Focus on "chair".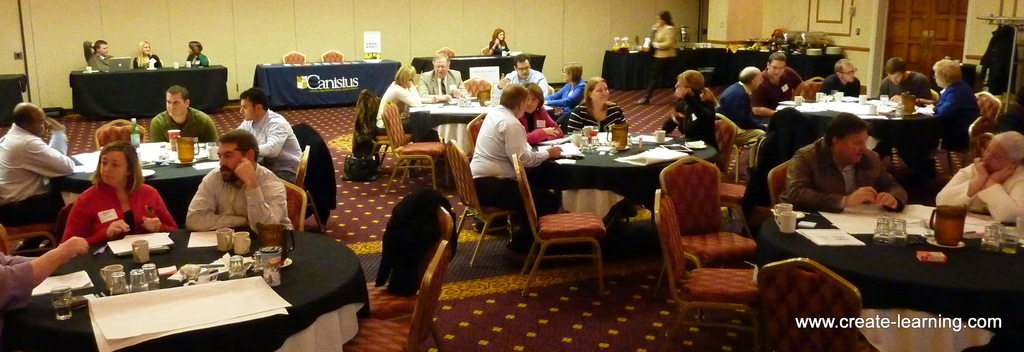
Focused at 511,148,605,294.
